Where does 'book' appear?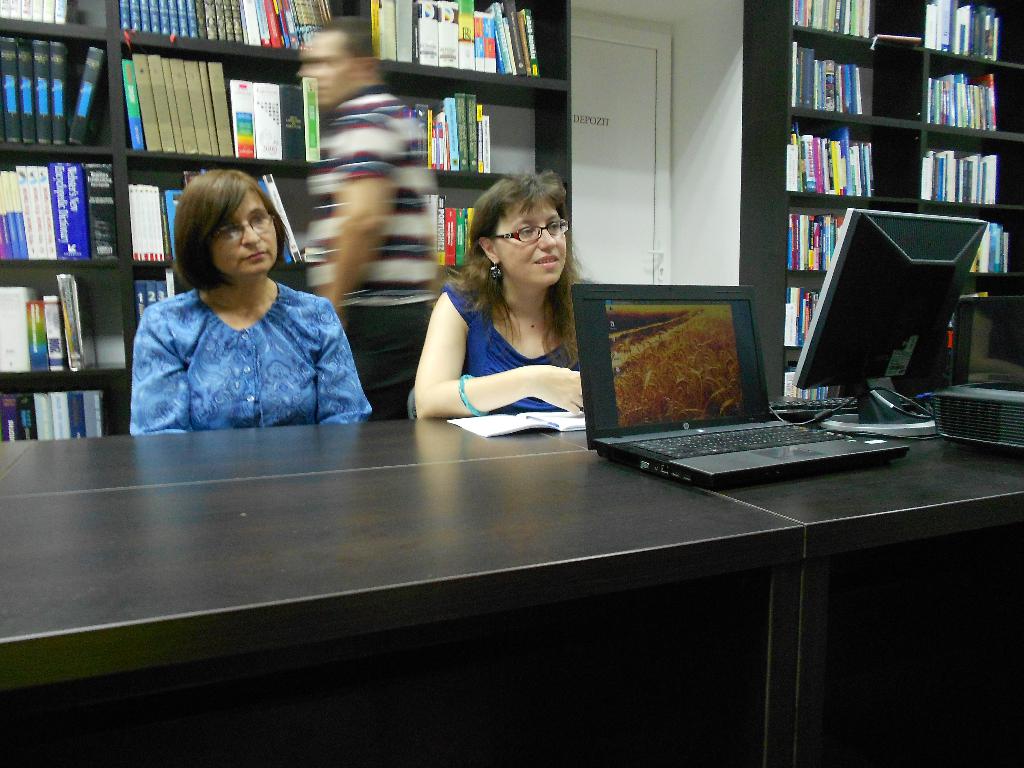
Appears at locate(131, 0, 153, 31).
